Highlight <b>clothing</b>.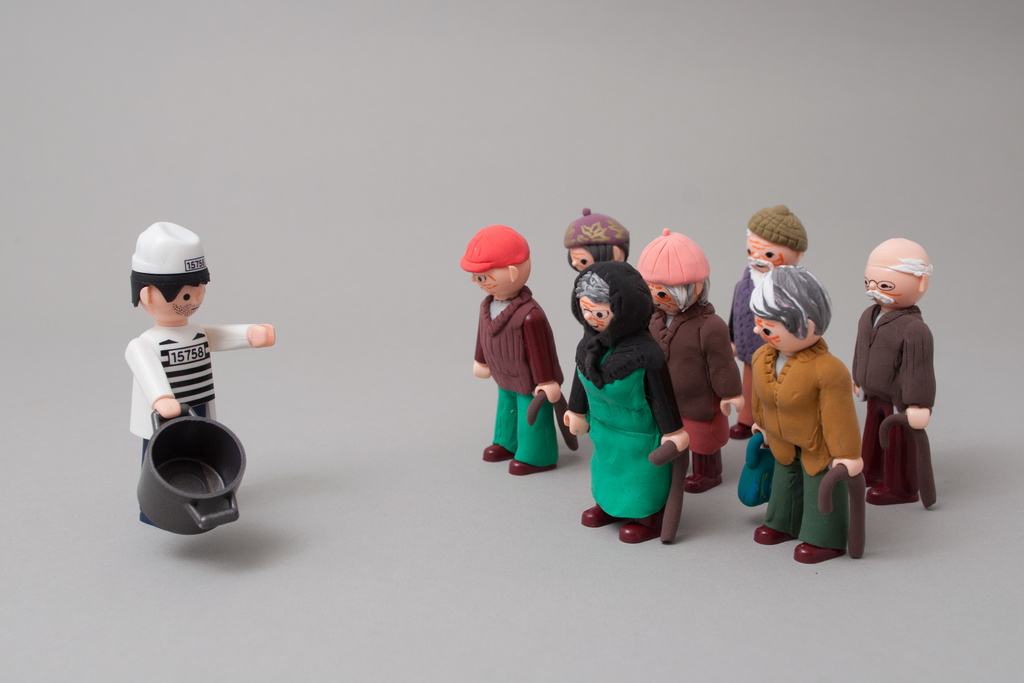
Highlighted region: region(586, 300, 698, 531).
